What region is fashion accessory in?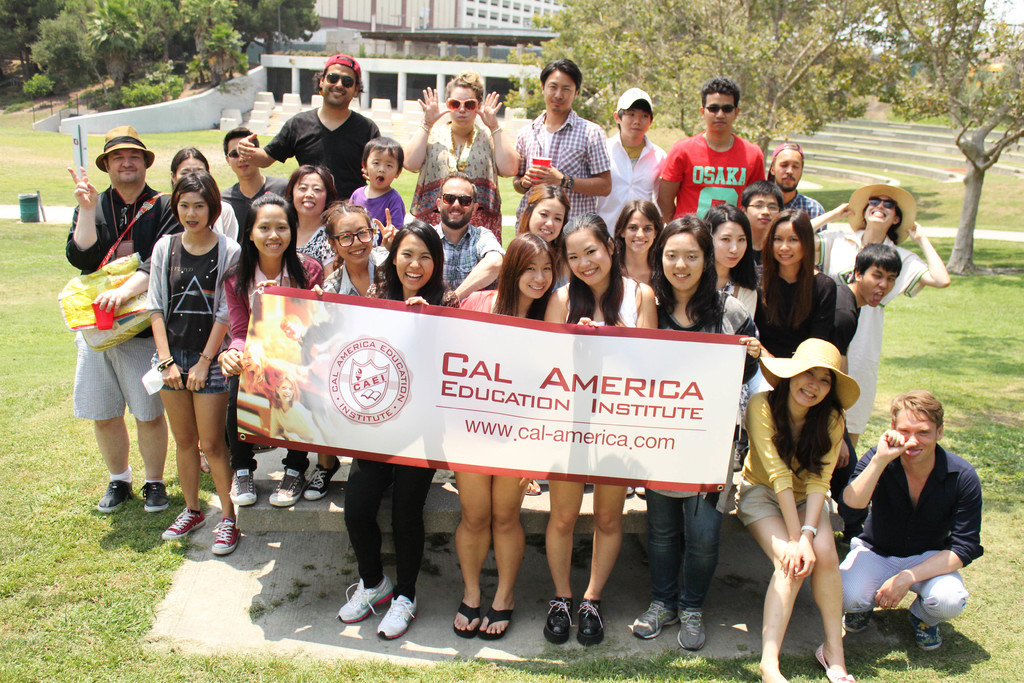
[452,602,483,637].
